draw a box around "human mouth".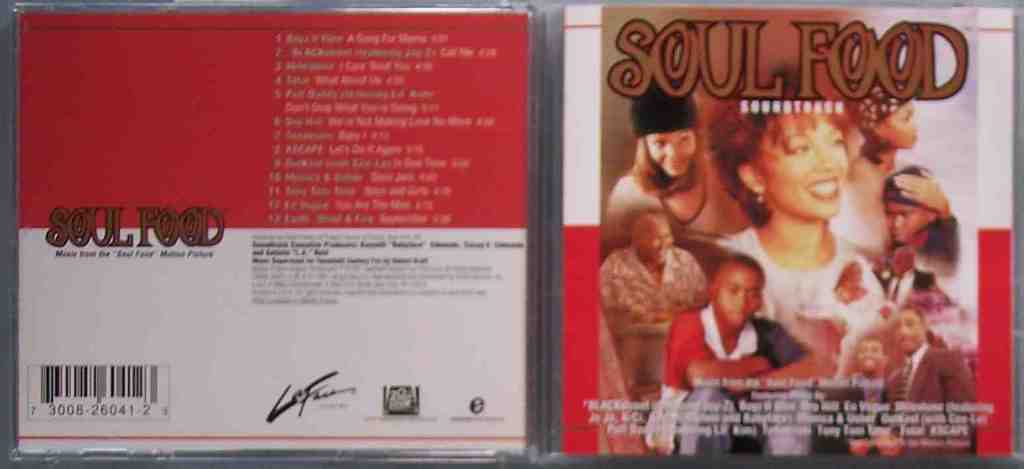
select_region(660, 160, 680, 165).
